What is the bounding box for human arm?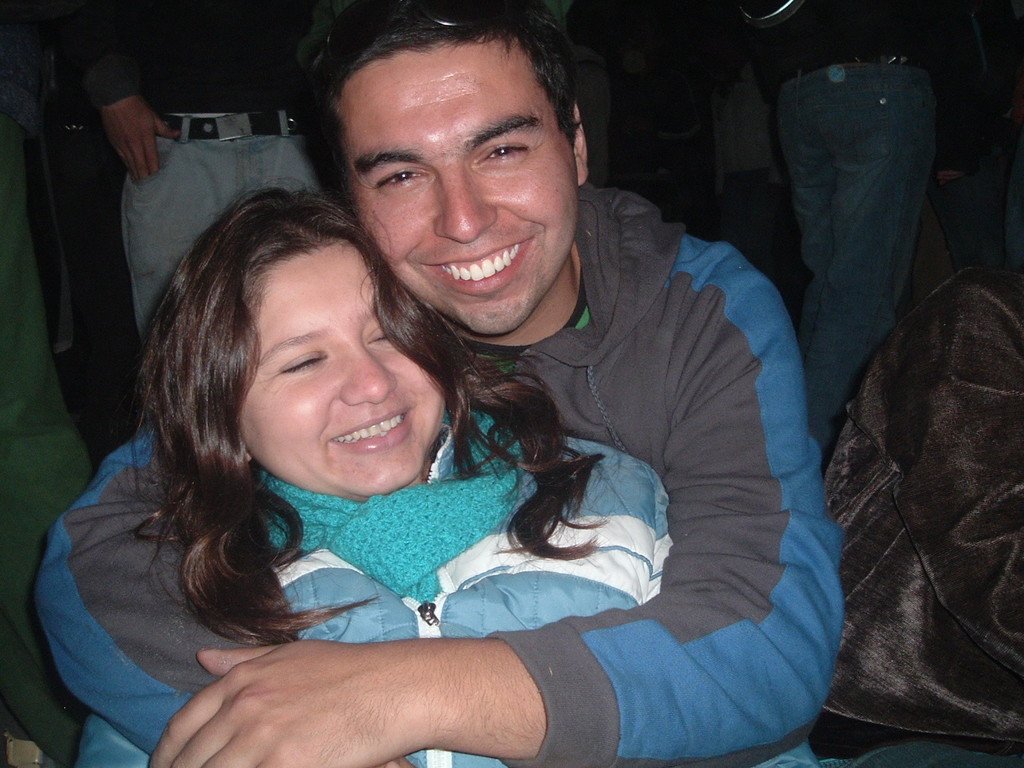
{"left": 145, "top": 635, "right": 550, "bottom": 767}.
